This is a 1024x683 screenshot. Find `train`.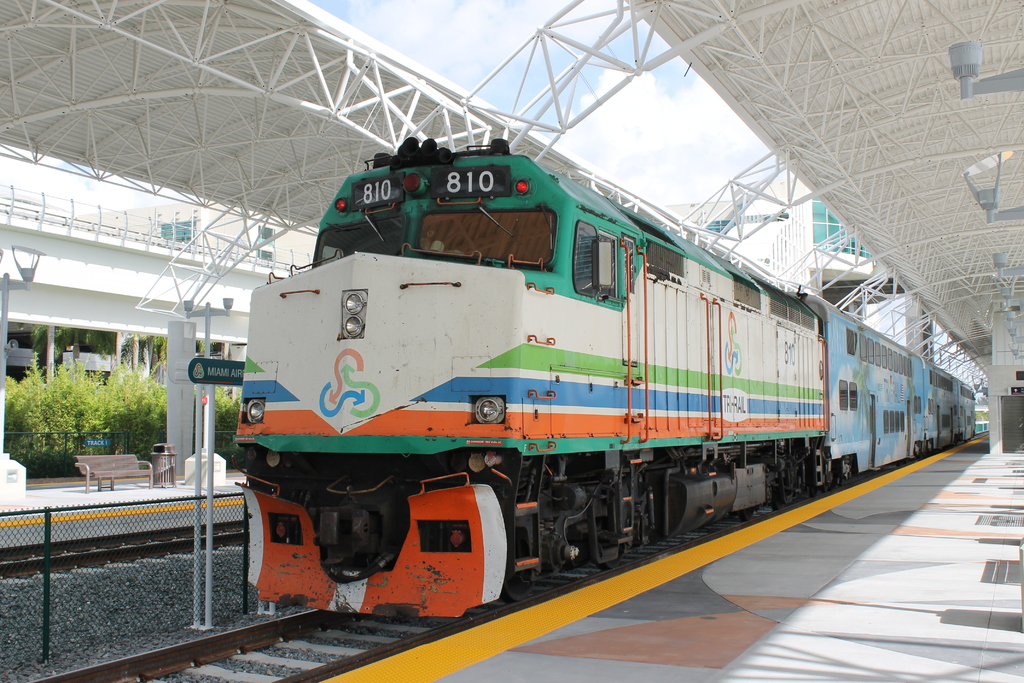
Bounding box: <bbox>231, 135, 975, 623</bbox>.
